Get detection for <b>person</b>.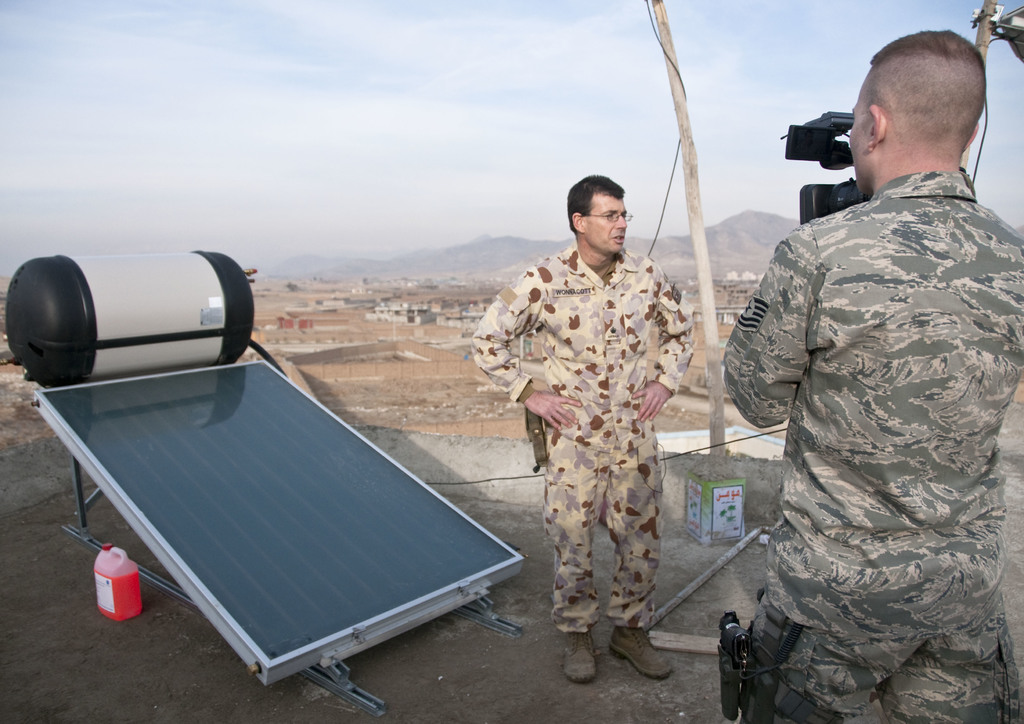
Detection: locate(718, 26, 1023, 723).
